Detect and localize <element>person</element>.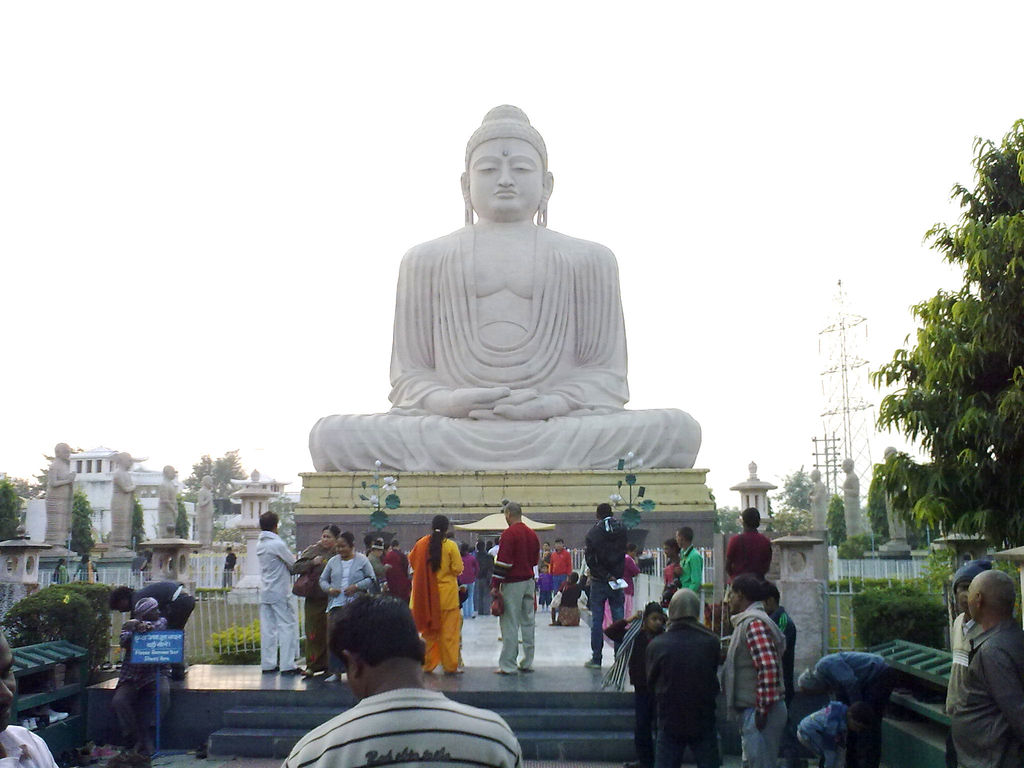
Localized at bbox(108, 581, 195, 679).
